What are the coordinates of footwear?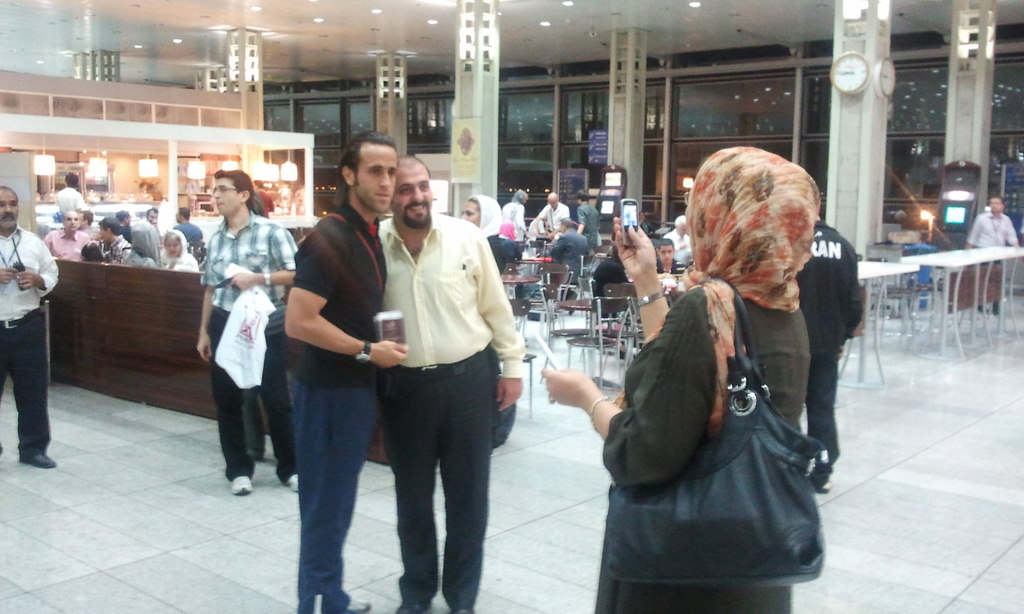
<box>18,441,56,466</box>.
